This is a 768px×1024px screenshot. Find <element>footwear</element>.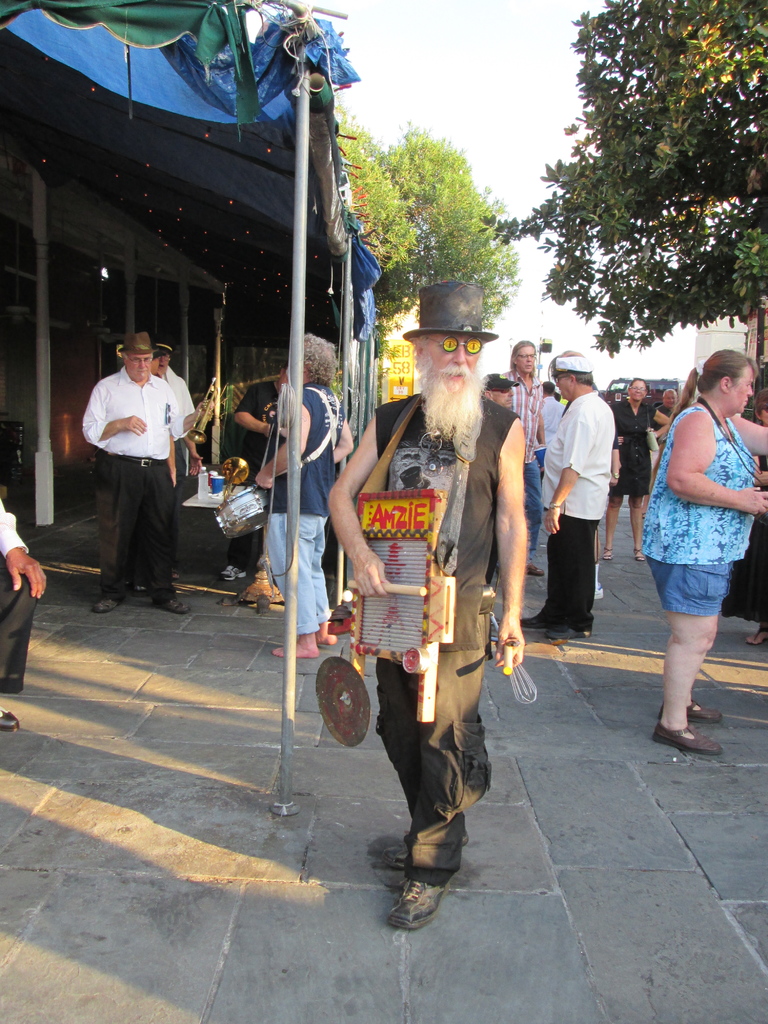
Bounding box: <region>147, 588, 189, 616</region>.
